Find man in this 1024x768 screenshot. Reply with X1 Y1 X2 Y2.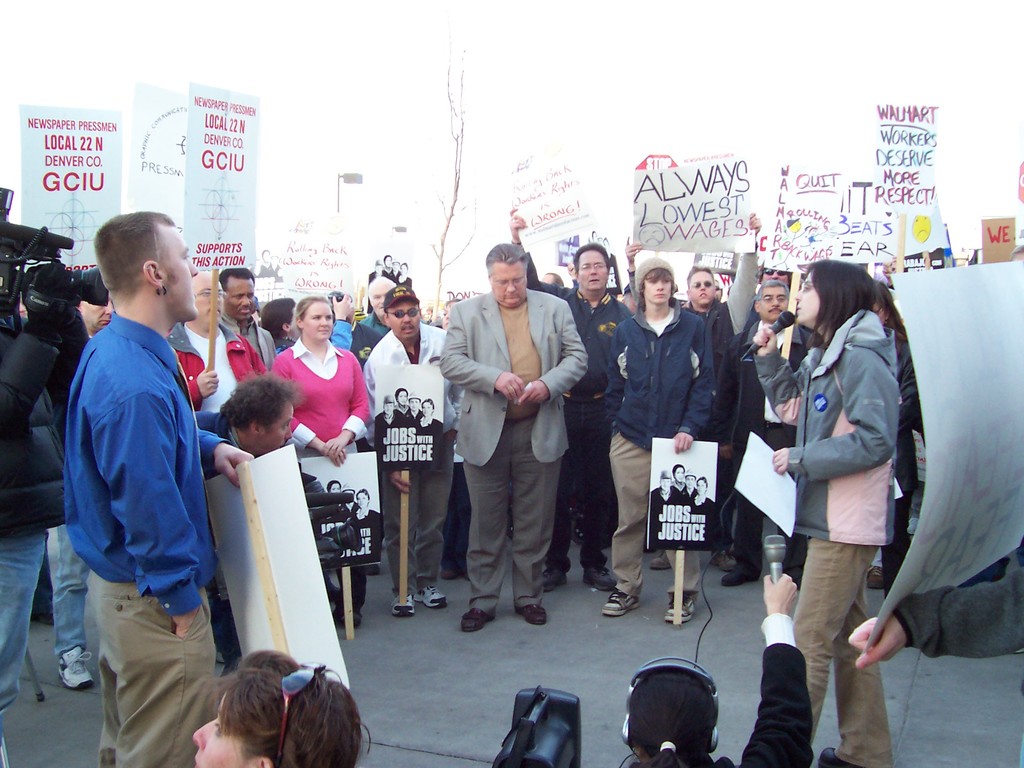
392 385 410 417.
